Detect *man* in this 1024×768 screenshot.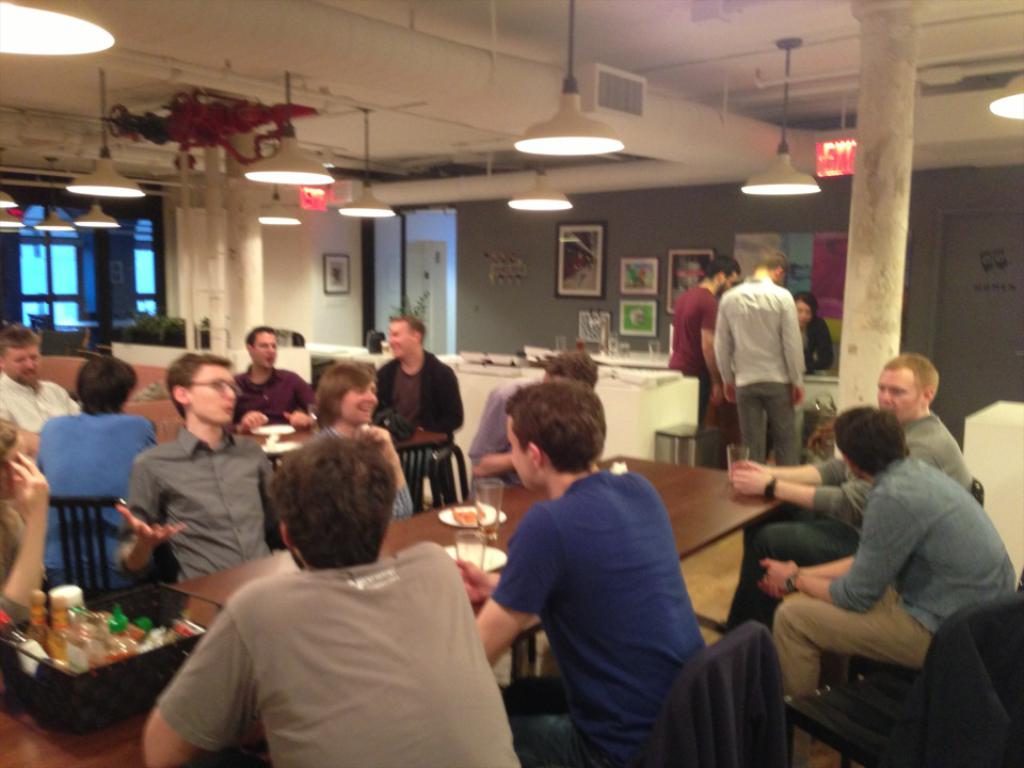
Detection: bbox(711, 249, 812, 467).
